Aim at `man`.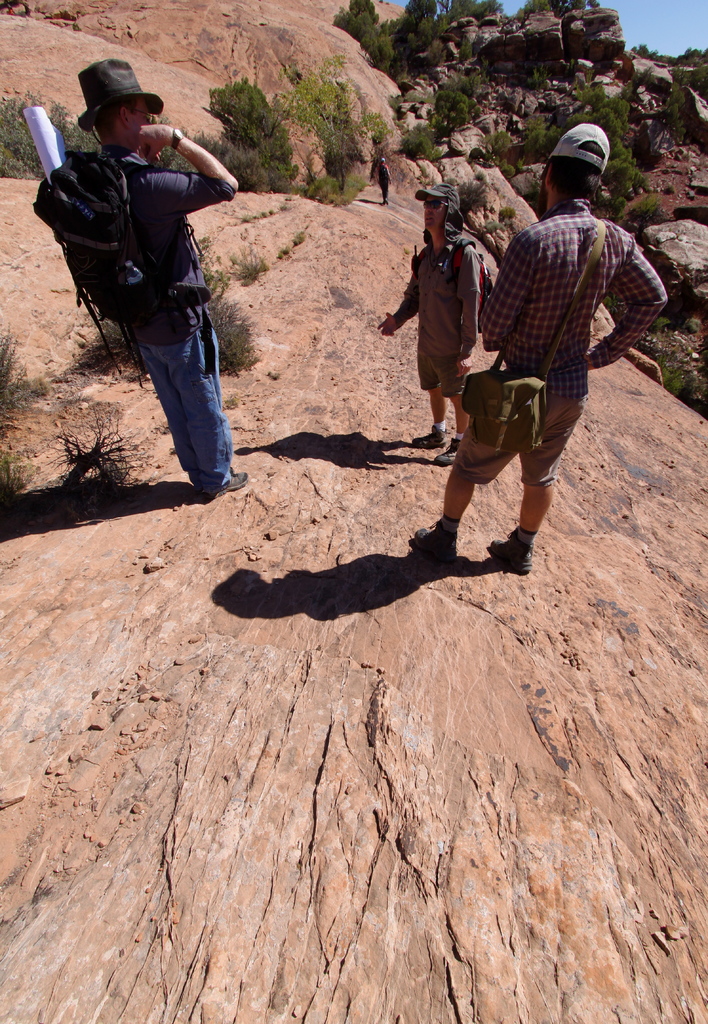
Aimed at BBox(428, 137, 664, 570).
